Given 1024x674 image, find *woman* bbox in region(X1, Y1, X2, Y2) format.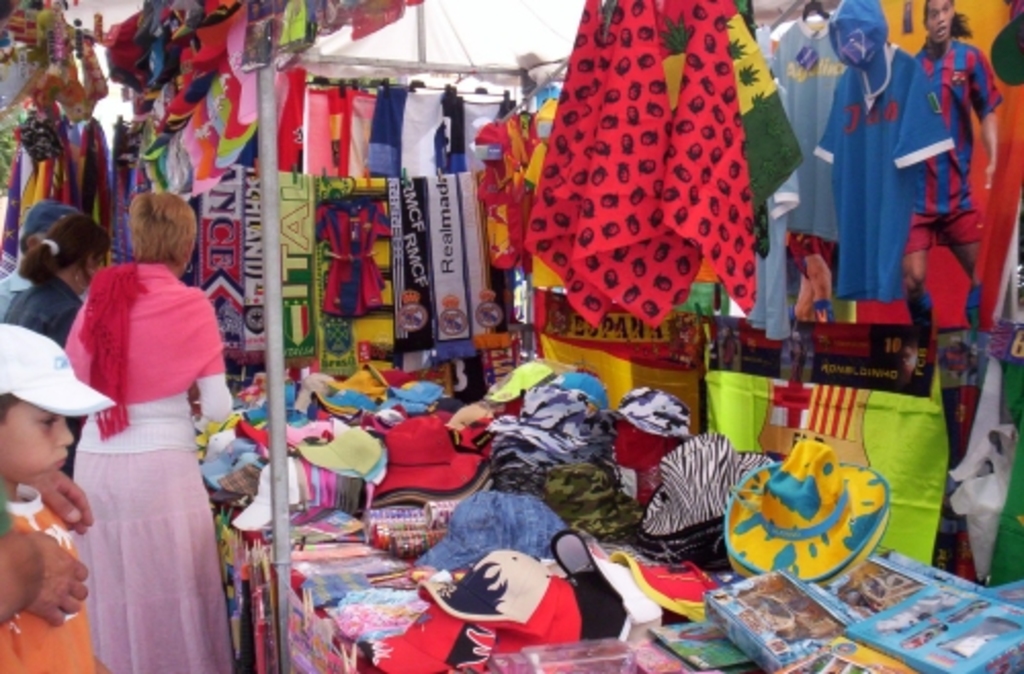
region(2, 213, 119, 486).
